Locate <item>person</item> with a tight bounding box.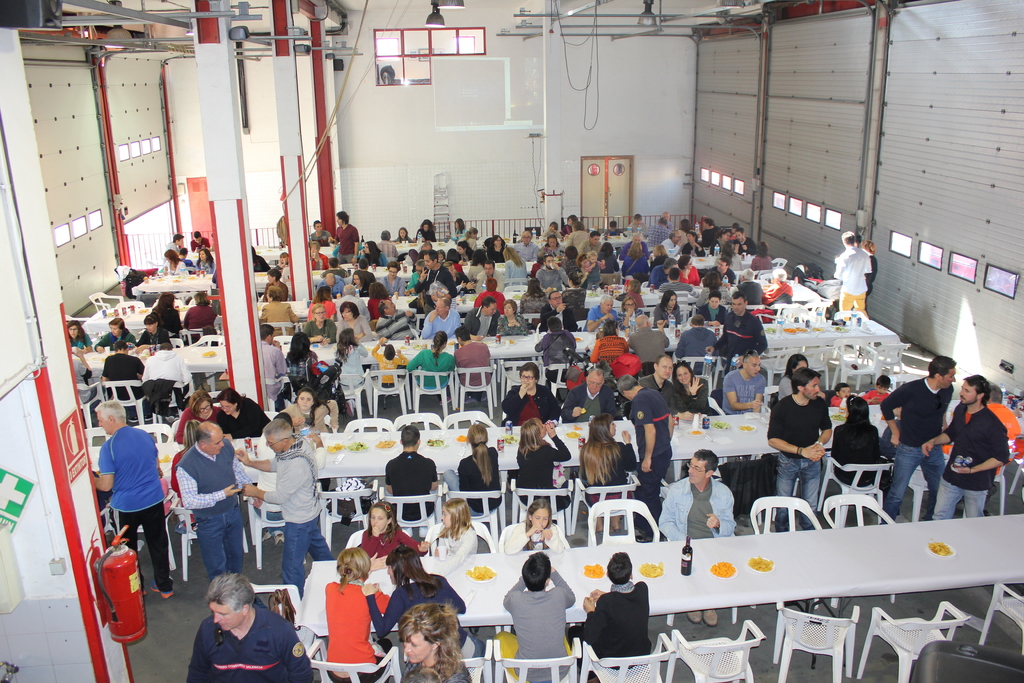
164,231,182,255.
